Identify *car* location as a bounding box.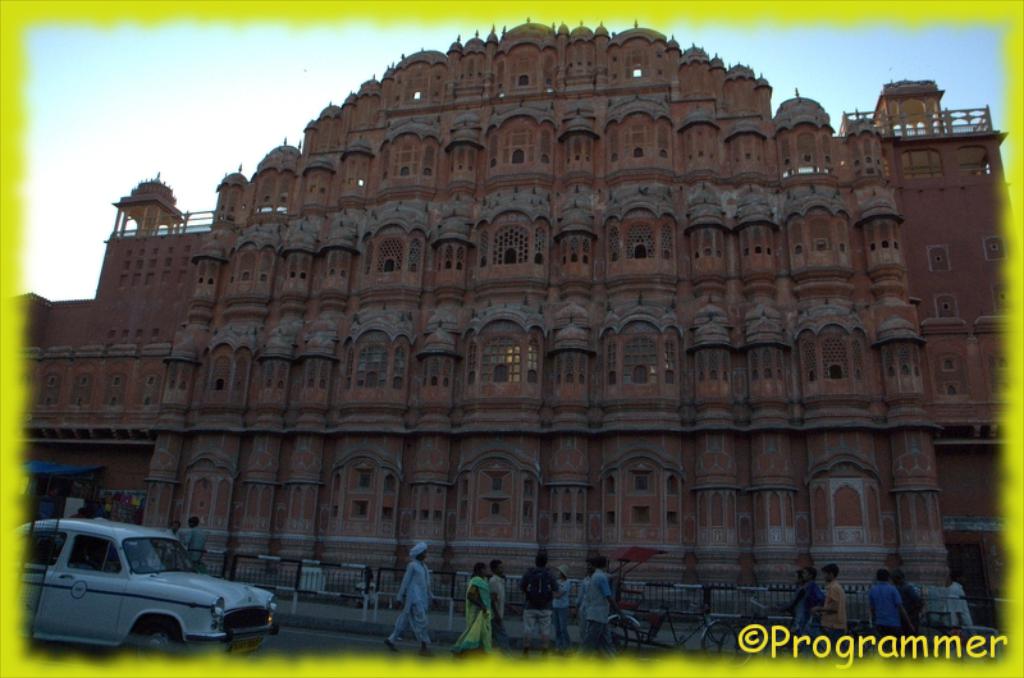
locate(18, 509, 274, 668).
